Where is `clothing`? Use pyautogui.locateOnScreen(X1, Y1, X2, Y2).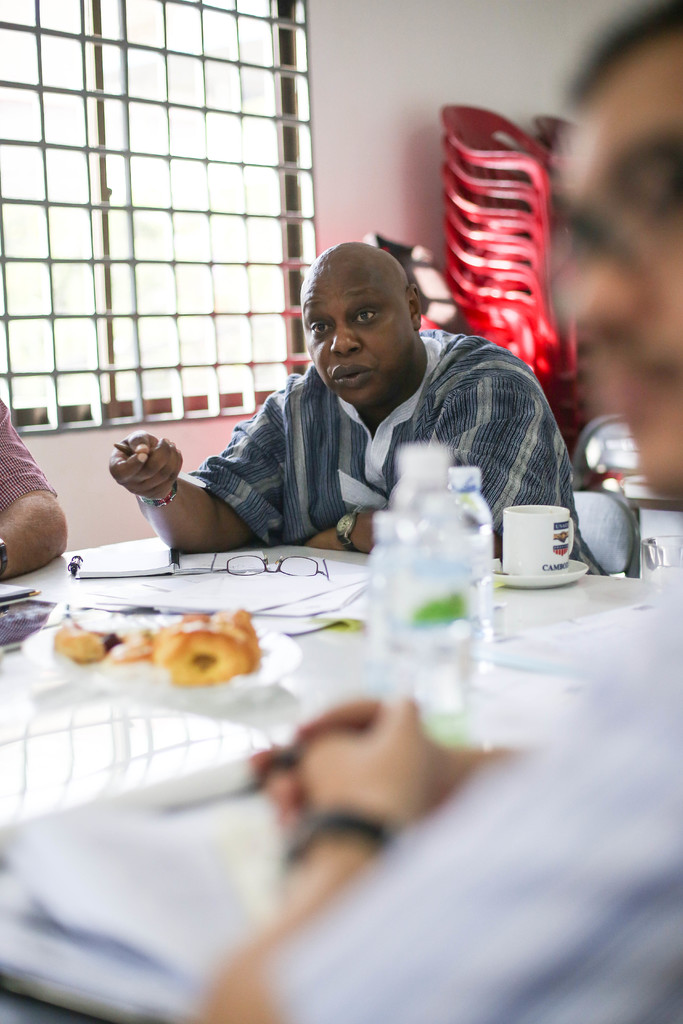
pyautogui.locateOnScreen(275, 582, 682, 1023).
